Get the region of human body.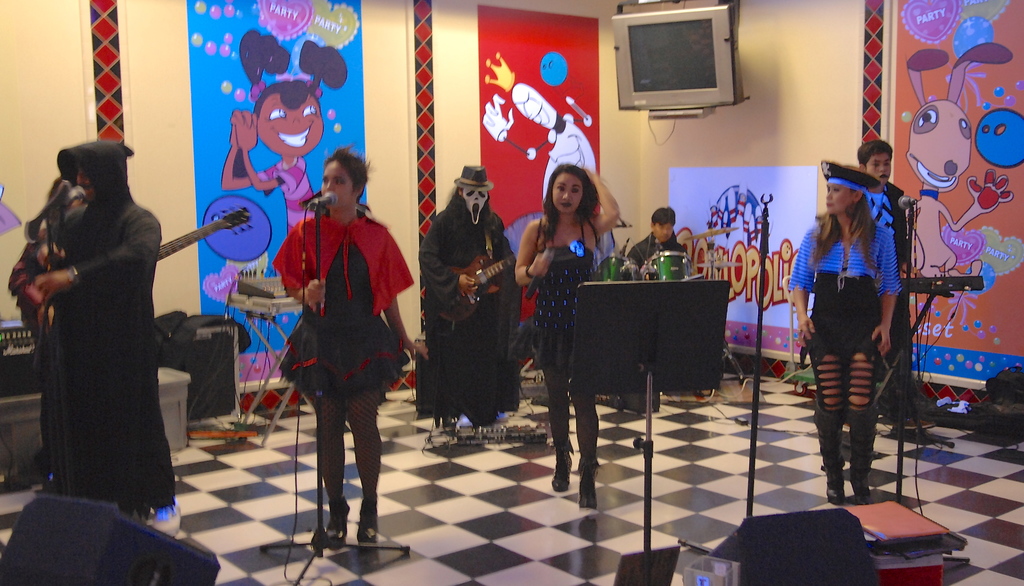
(left=852, top=141, right=932, bottom=423).
